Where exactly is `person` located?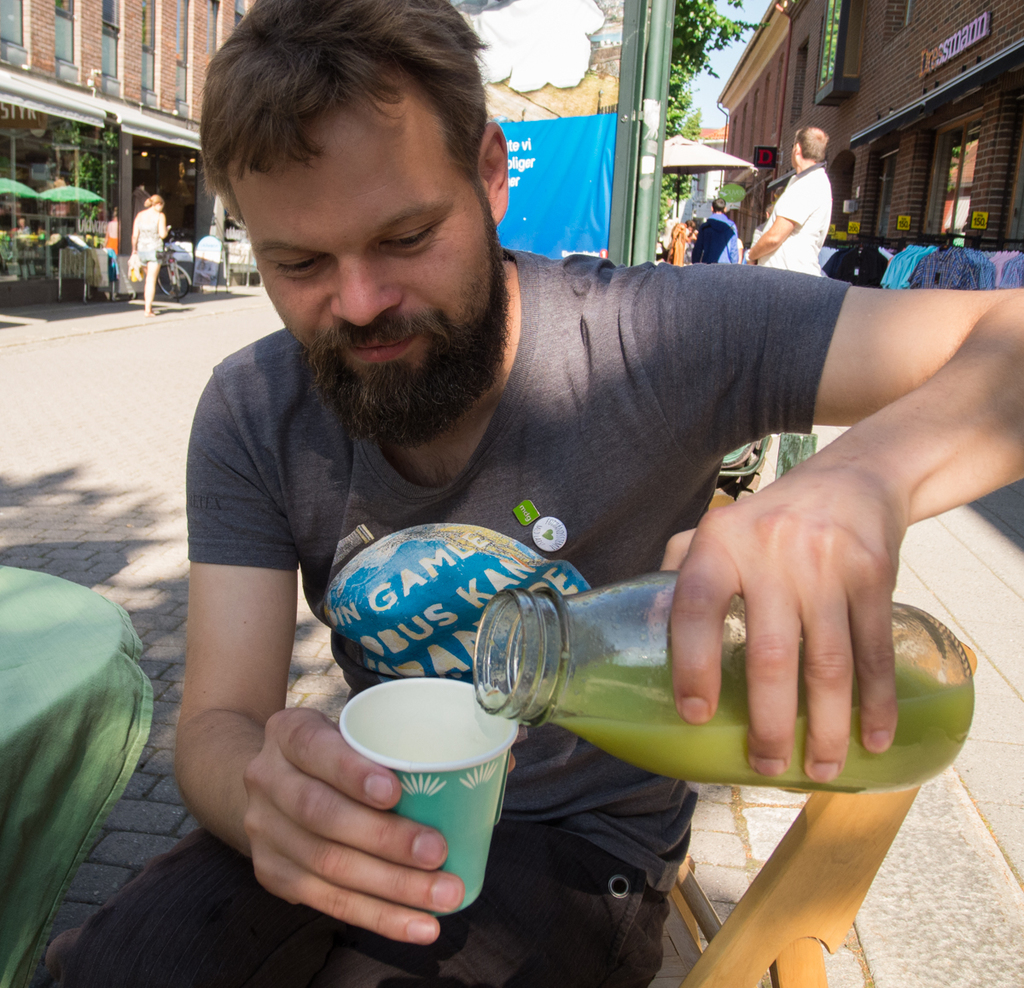
Its bounding box is Rect(702, 193, 741, 264).
